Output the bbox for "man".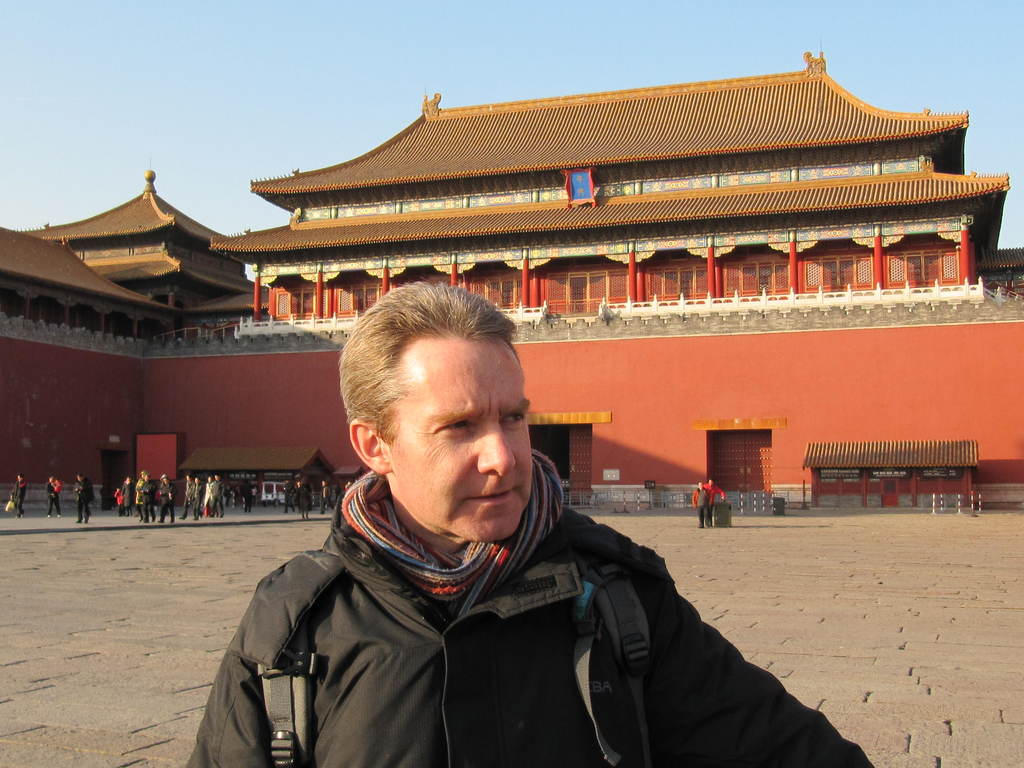
703, 477, 728, 518.
